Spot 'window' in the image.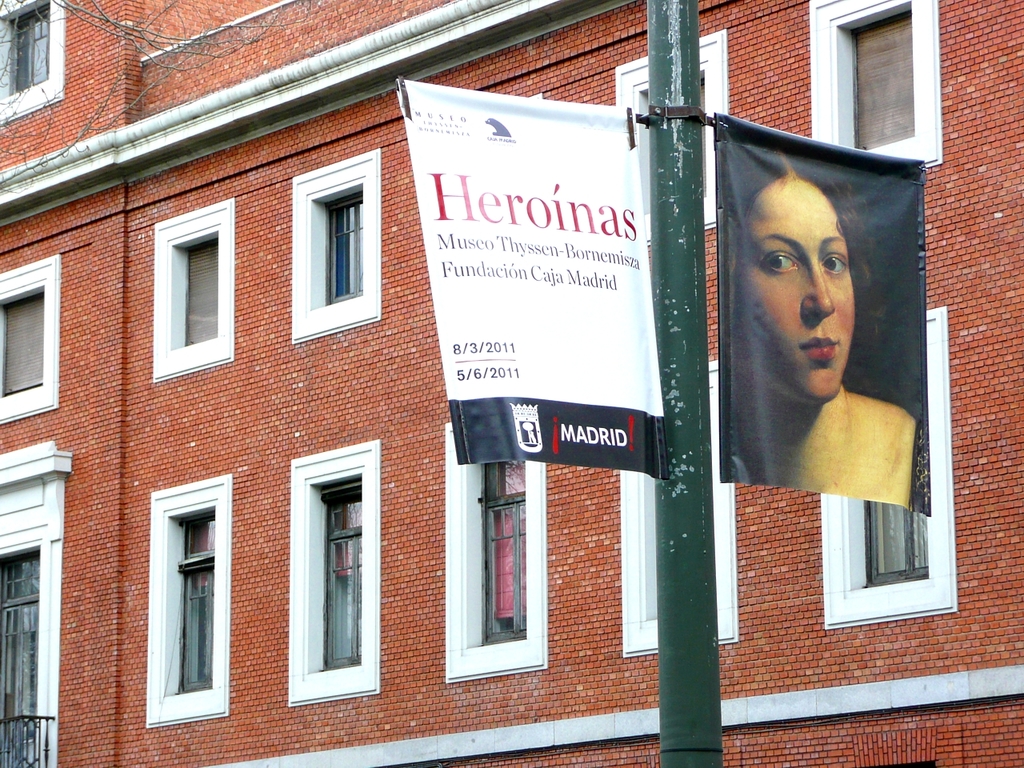
'window' found at [x1=177, y1=242, x2=226, y2=346].
